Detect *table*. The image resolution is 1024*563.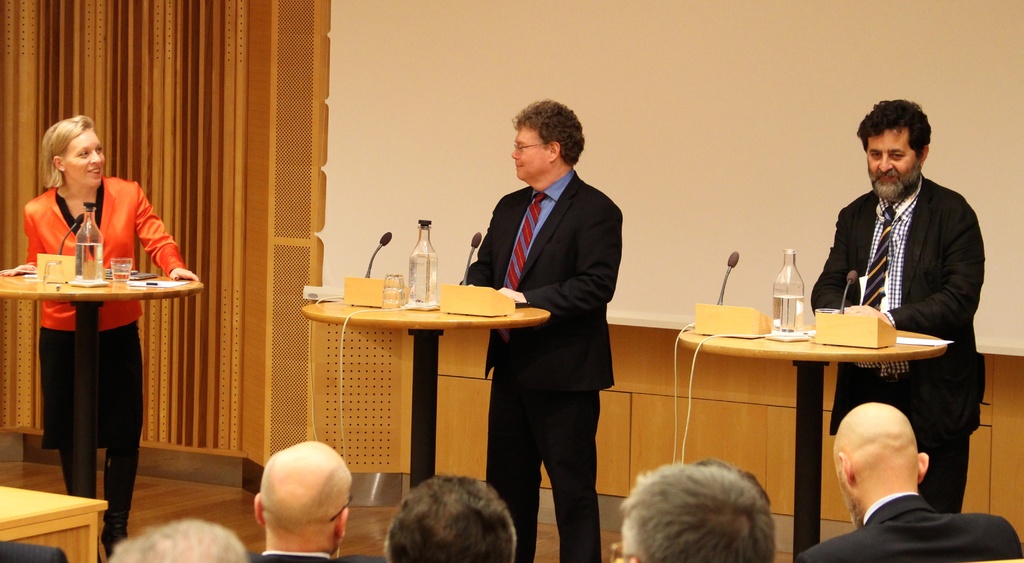
BBox(308, 295, 548, 485).
